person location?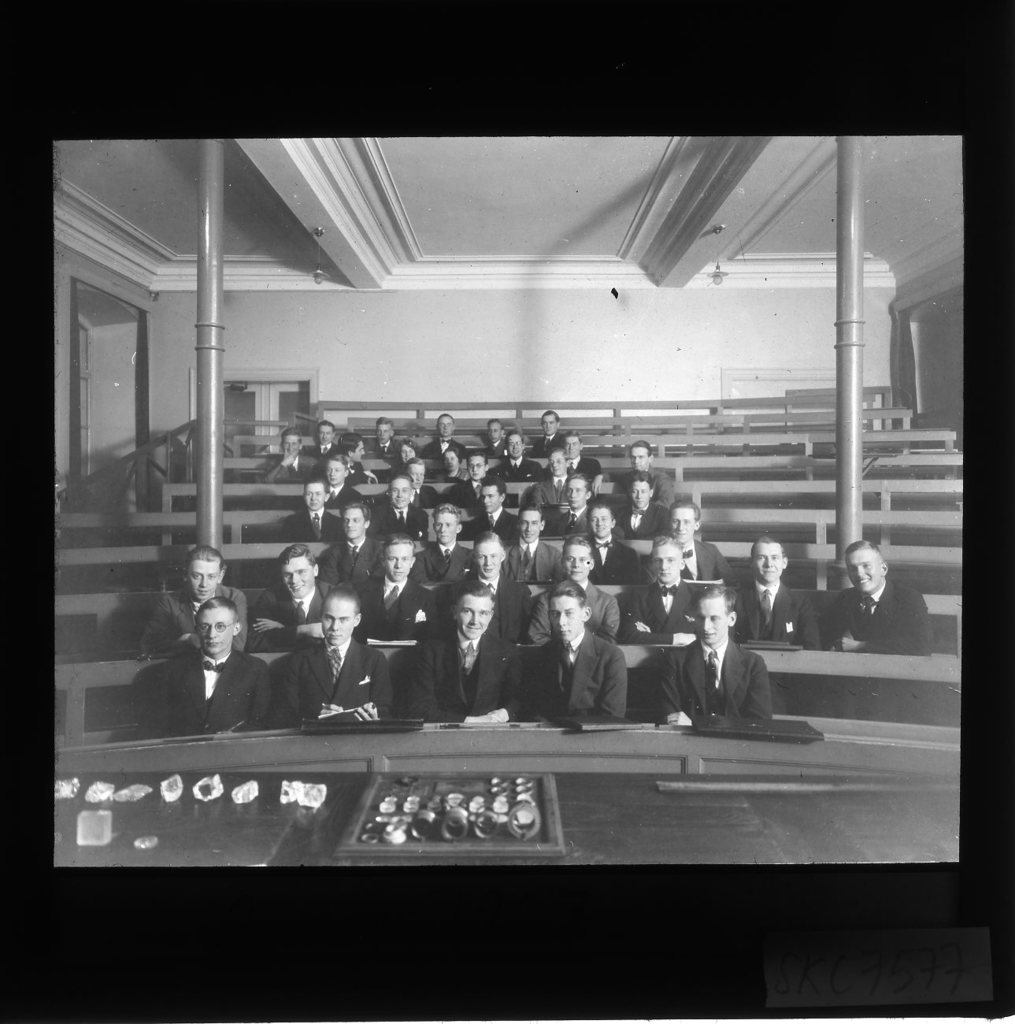
(731,525,824,652)
